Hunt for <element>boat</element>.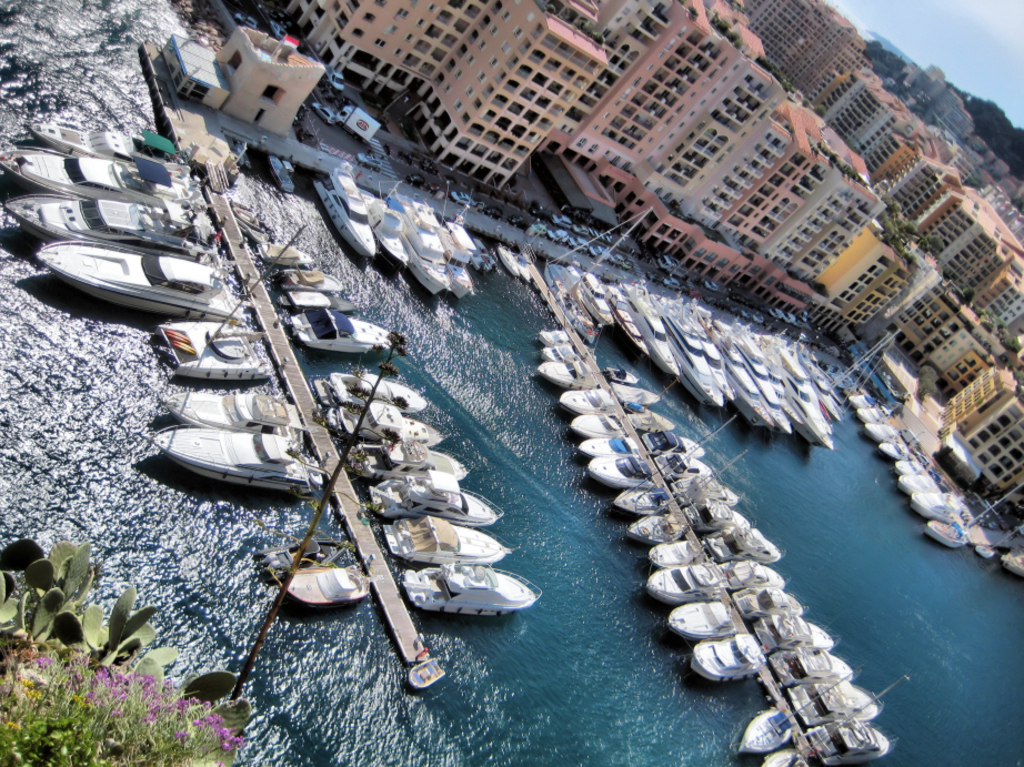
Hunted down at crop(672, 467, 739, 509).
